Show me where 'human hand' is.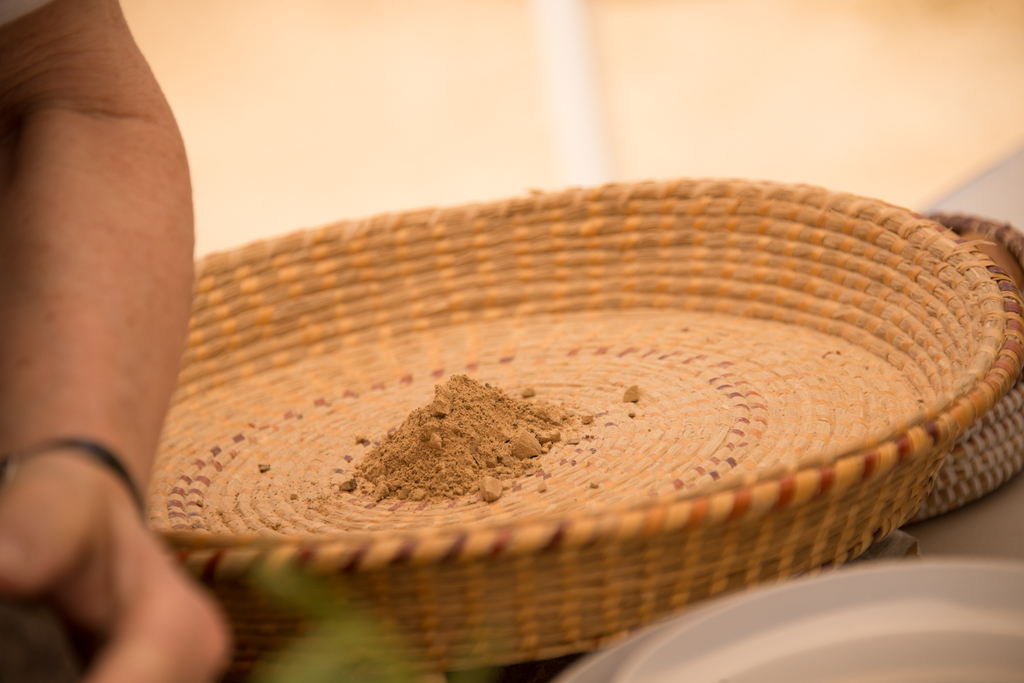
'human hand' is at [0,453,228,682].
